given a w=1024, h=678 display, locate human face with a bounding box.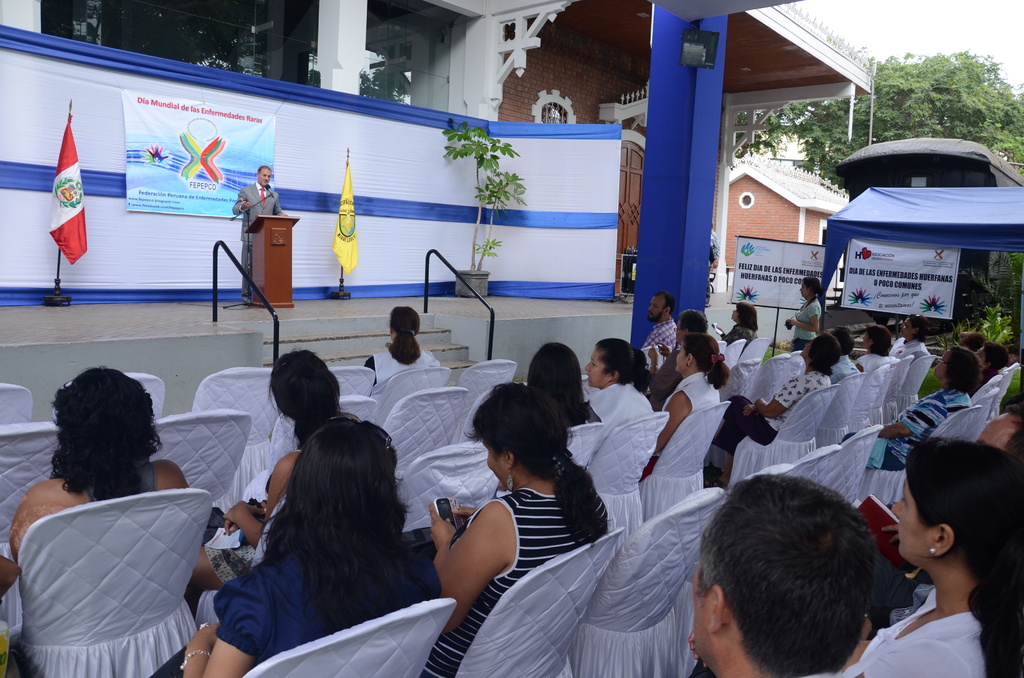
Located: crop(858, 329, 872, 350).
